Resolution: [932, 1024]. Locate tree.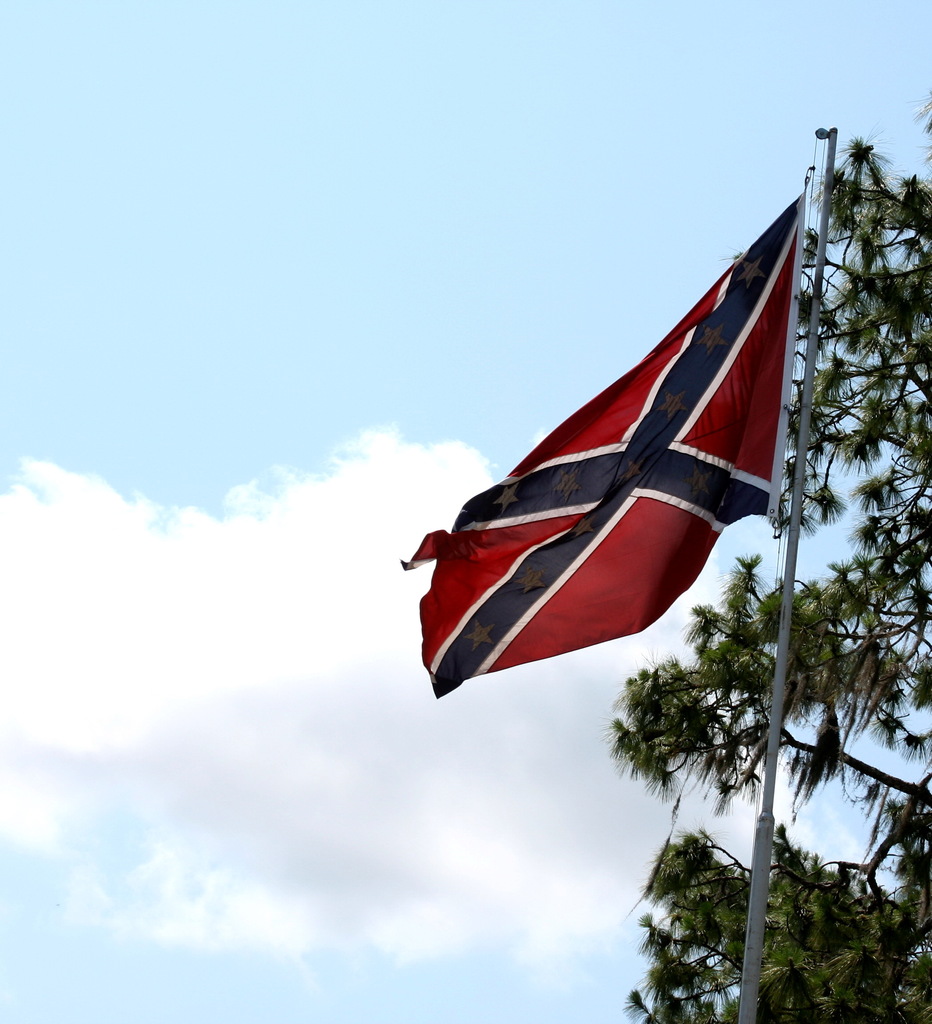
x1=608 y1=142 x2=931 y2=1023.
